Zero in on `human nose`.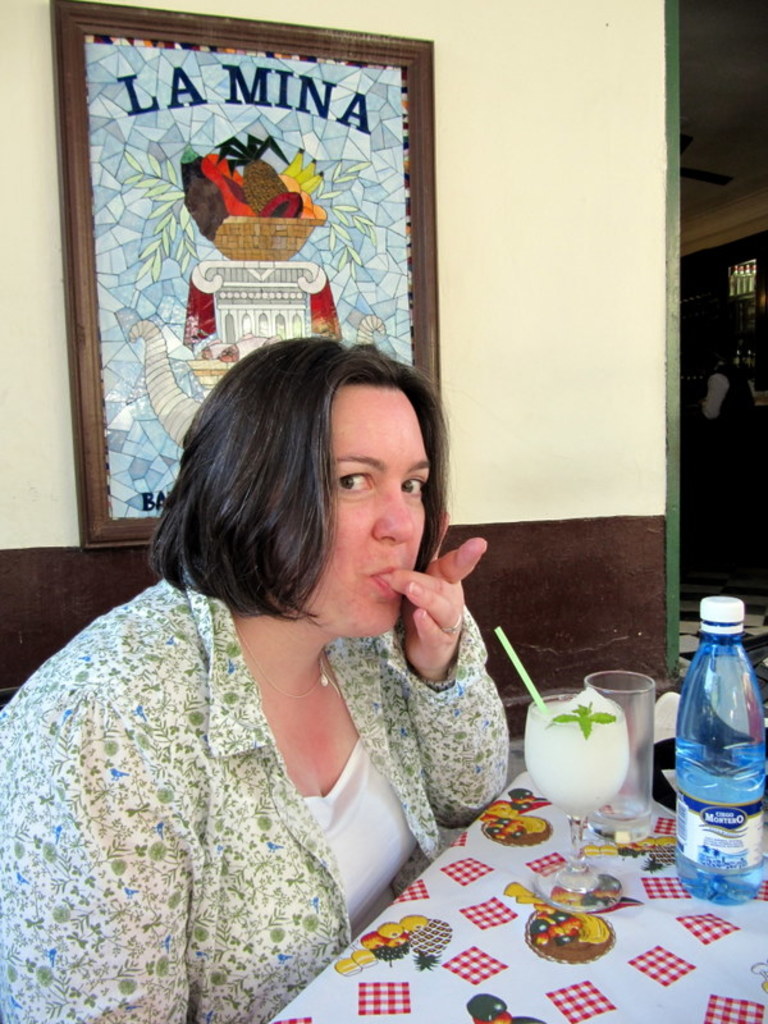
Zeroed in: left=371, top=484, right=417, bottom=541.
